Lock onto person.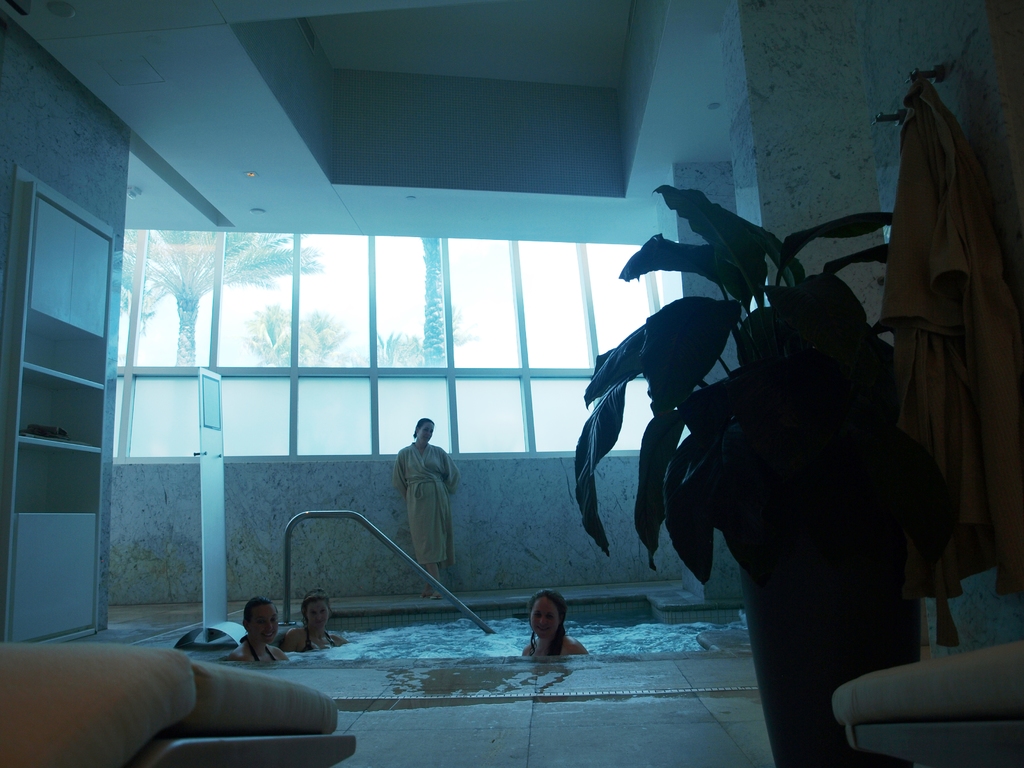
Locked: <bbox>394, 417, 456, 600</bbox>.
